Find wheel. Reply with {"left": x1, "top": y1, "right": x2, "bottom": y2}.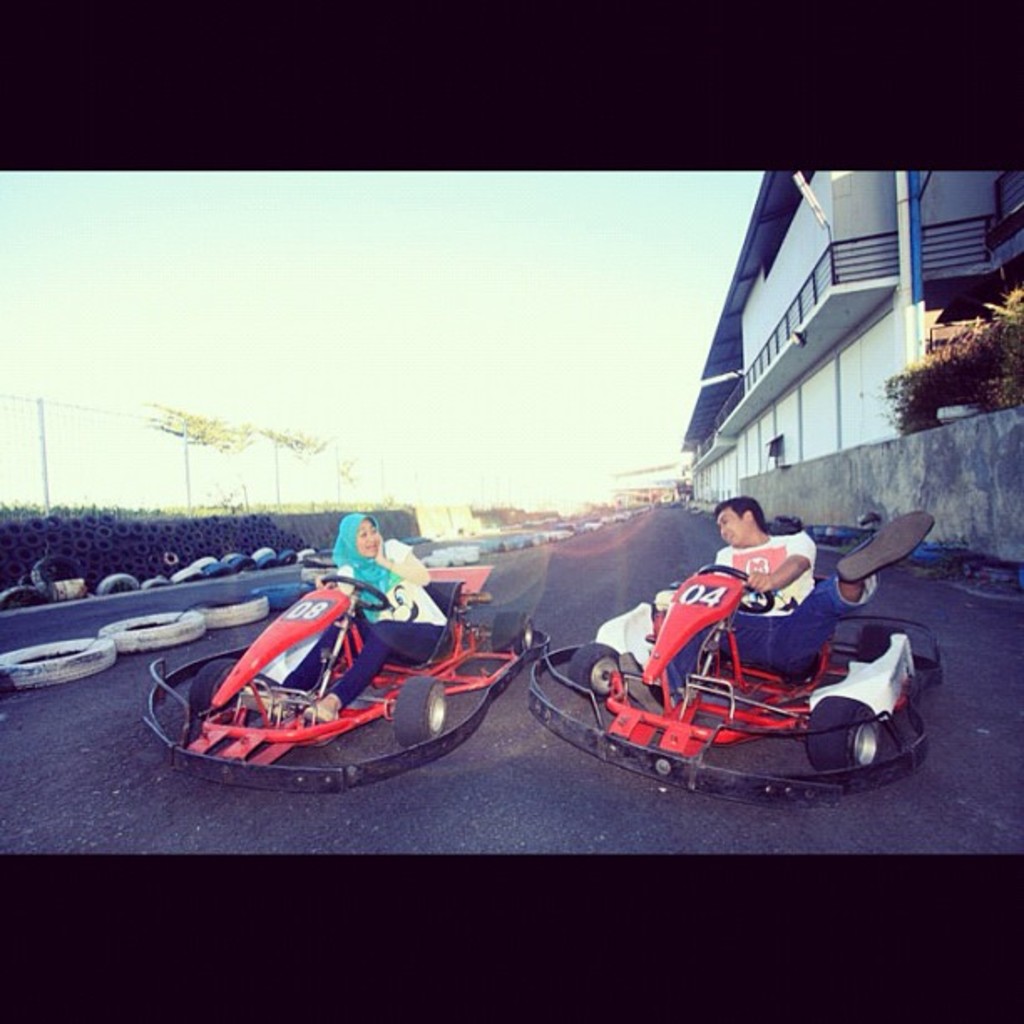
{"left": 571, "top": 644, "right": 619, "bottom": 704}.
